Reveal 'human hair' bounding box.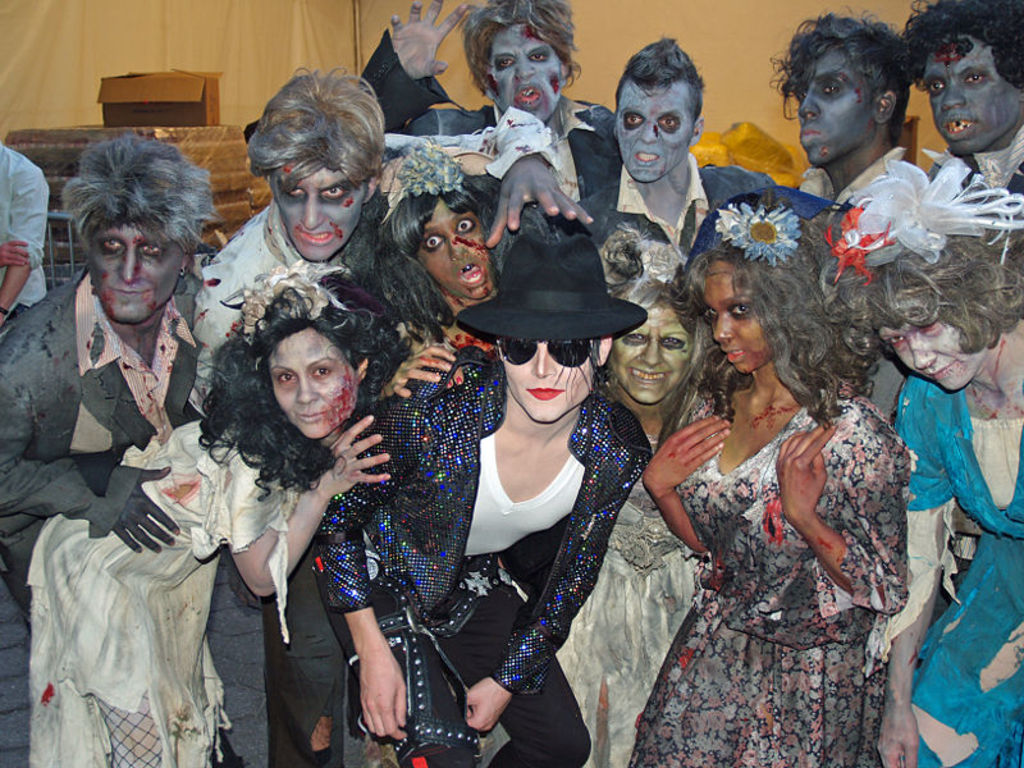
Revealed: region(196, 273, 393, 495).
